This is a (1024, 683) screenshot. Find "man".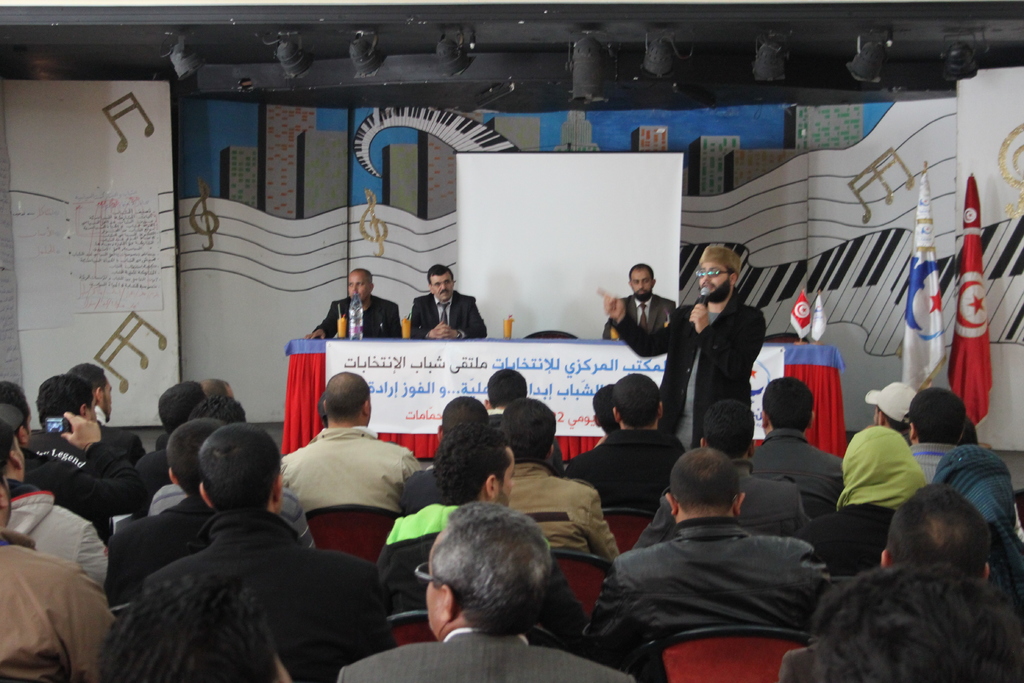
Bounding box: pyautogui.locateOnScreen(872, 482, 990, 591).
